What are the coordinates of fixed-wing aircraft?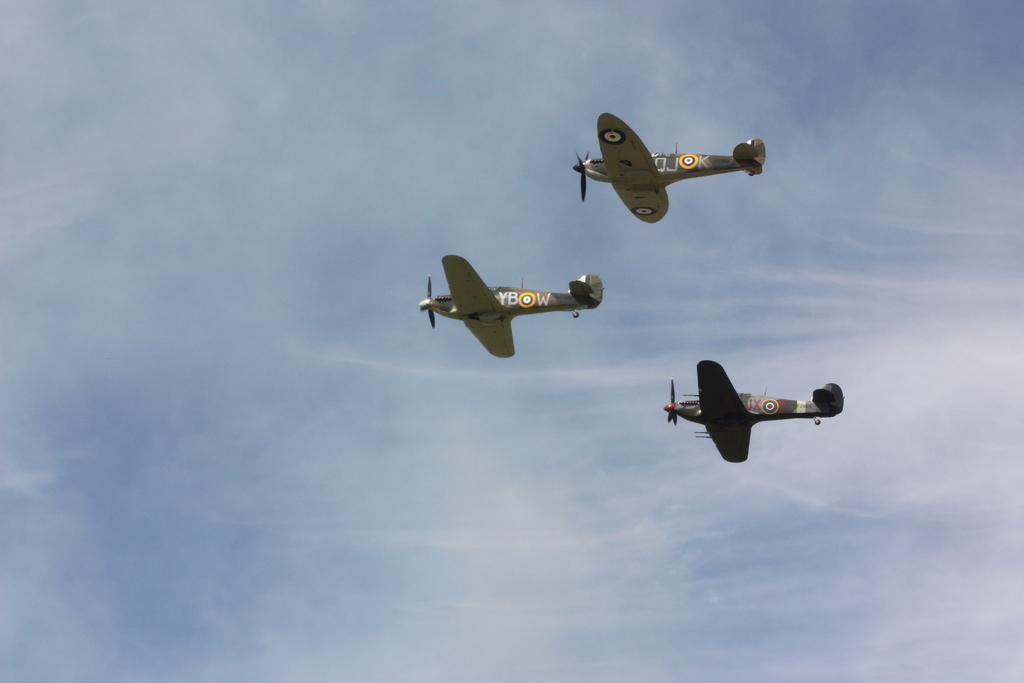
572:107:766:224.
